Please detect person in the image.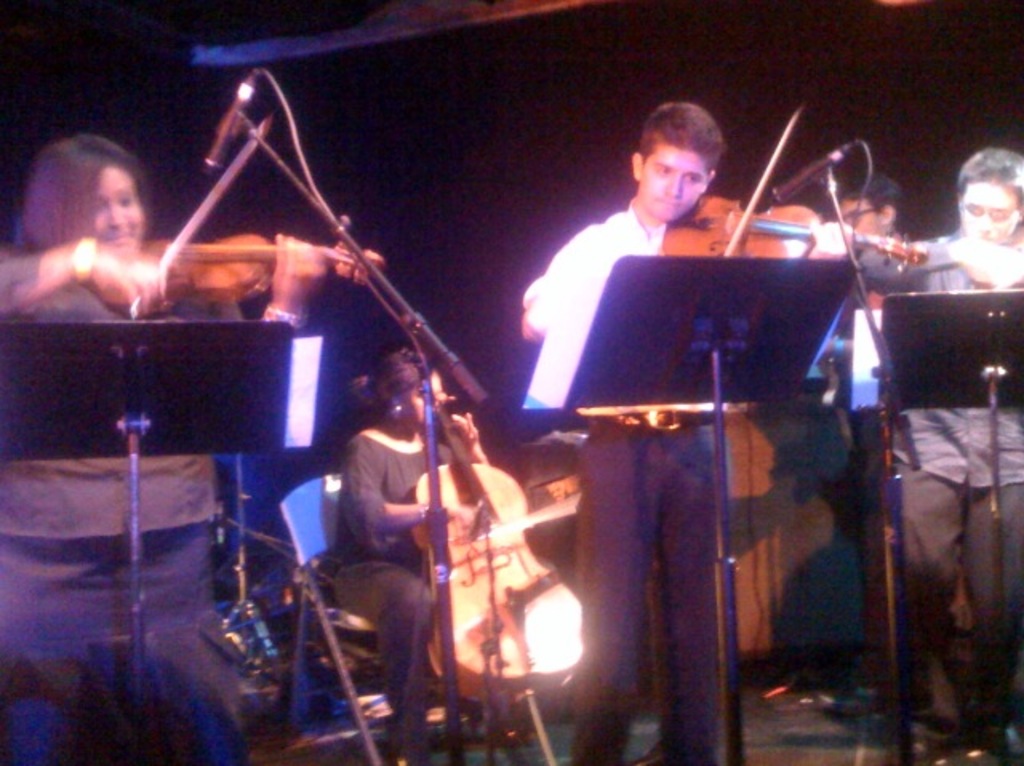
<box>520,86,858,764</box>.
